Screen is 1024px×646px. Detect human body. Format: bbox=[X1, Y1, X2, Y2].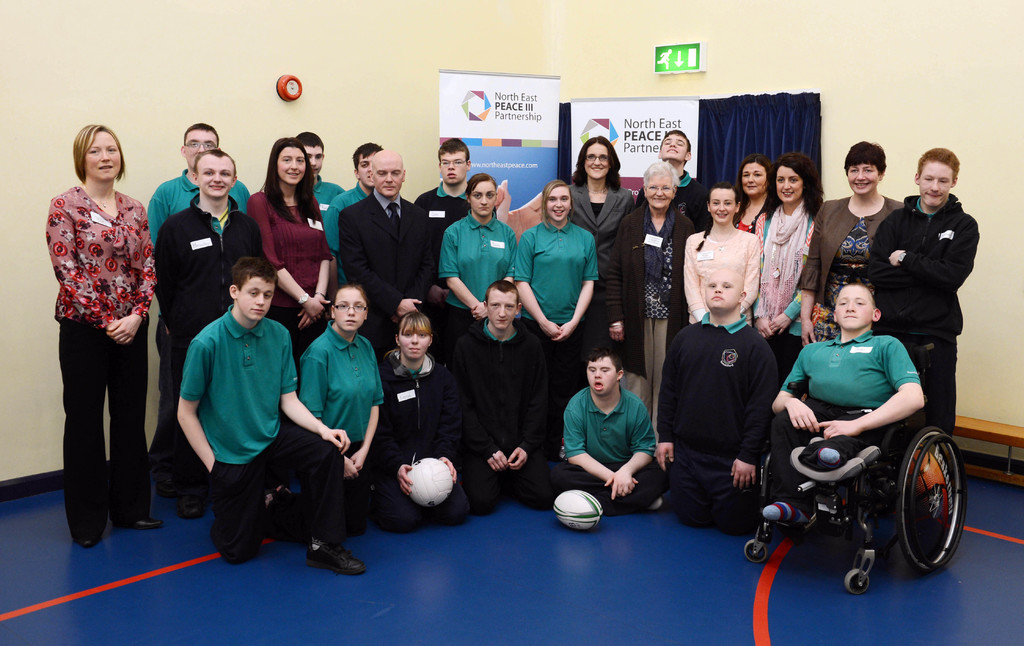
bbox=[339, 145, 436, 340].
